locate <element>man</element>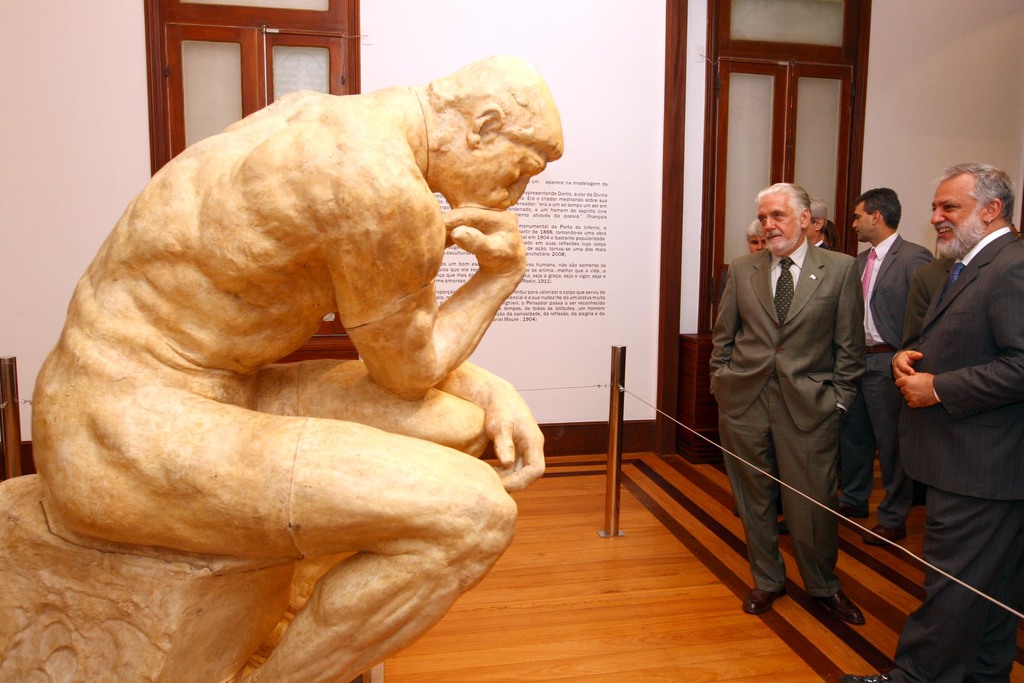
{"x1": 25, "y1": 53, "x2": 561, "y2": 682}
